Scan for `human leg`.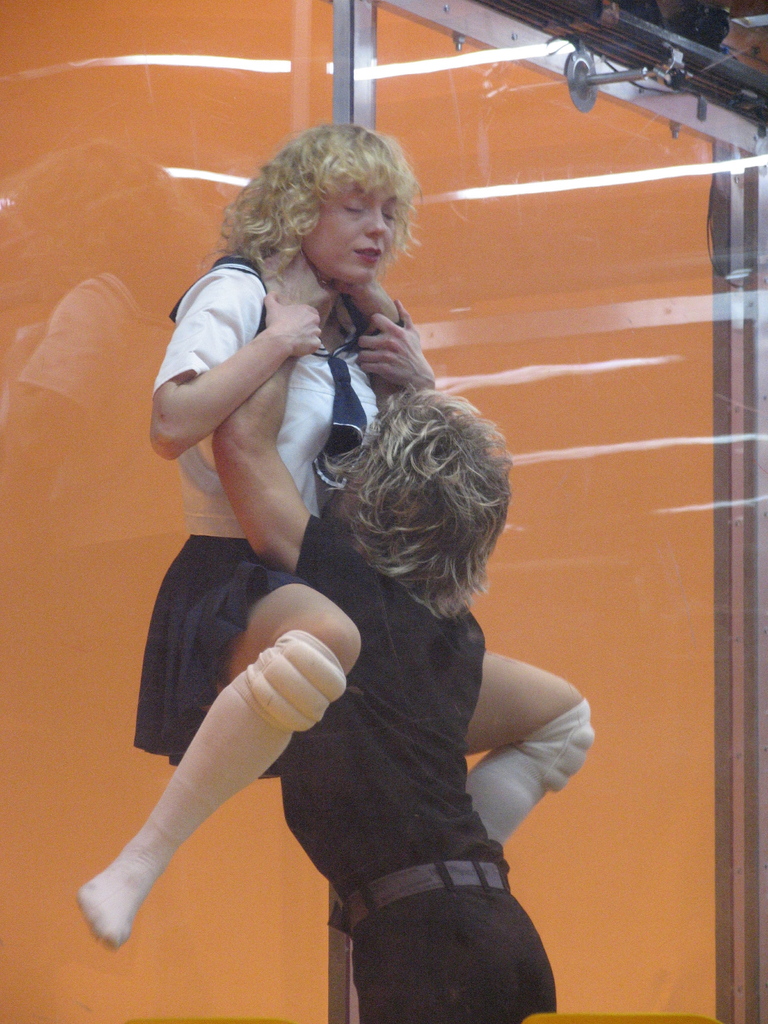
Scan result: x1=459 y1=653 x2=597 y2=836.
